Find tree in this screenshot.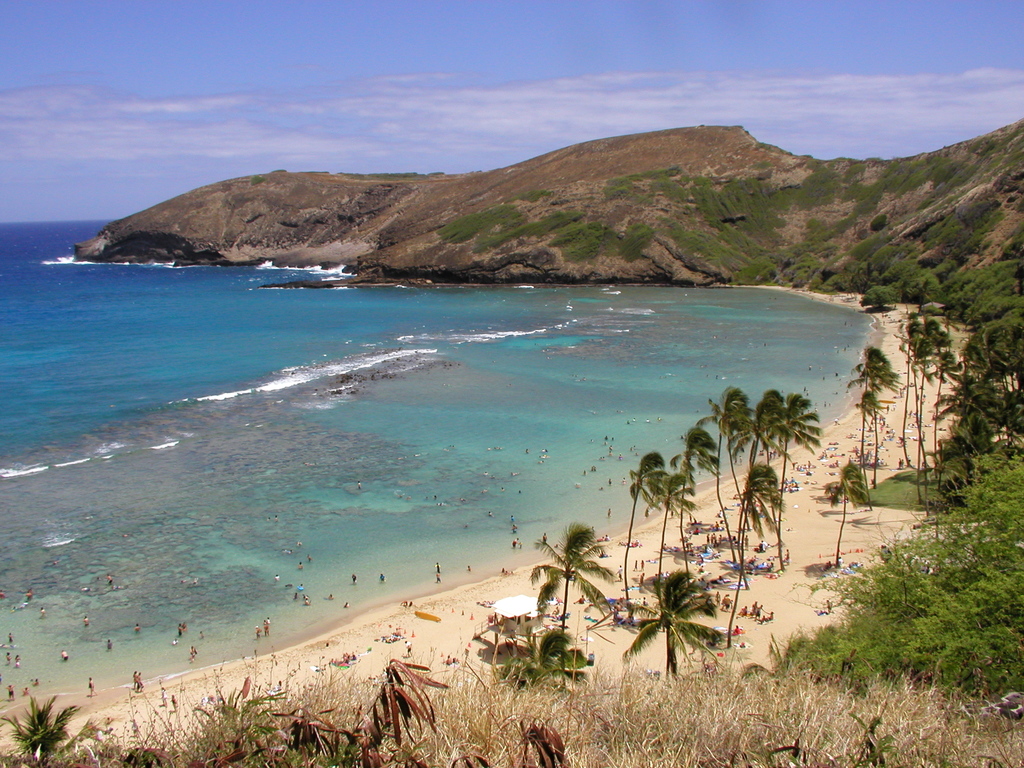
The bounding box for tree is {"x1": 619, "y1": 575, "x2": 708, "y2": 677}.
